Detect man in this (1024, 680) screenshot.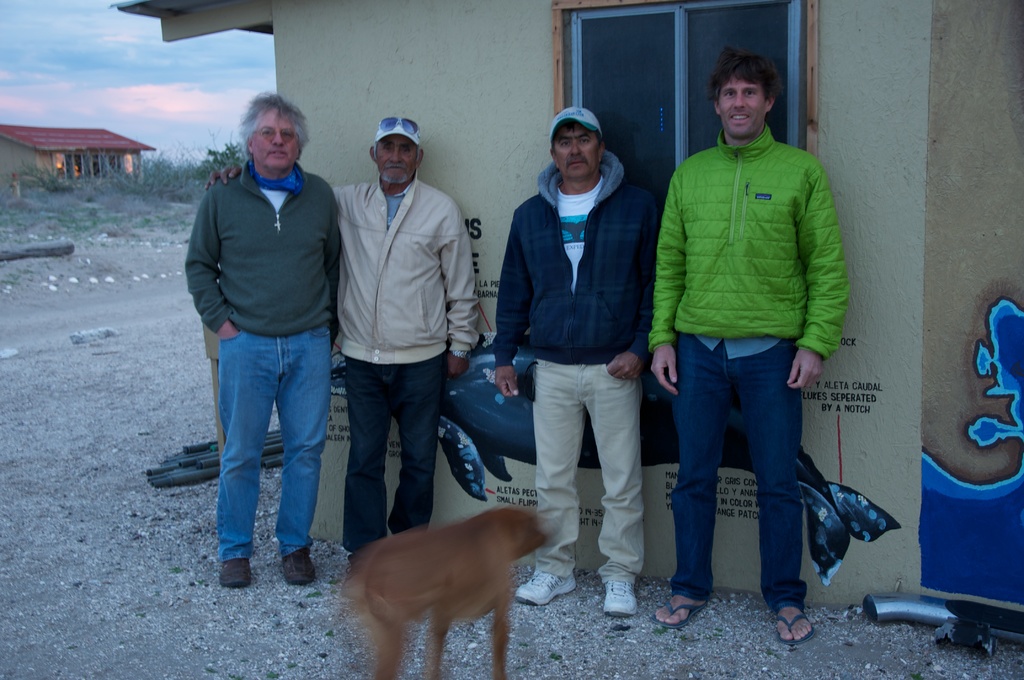
Detection: bbox(647, 58, 866, 617).
